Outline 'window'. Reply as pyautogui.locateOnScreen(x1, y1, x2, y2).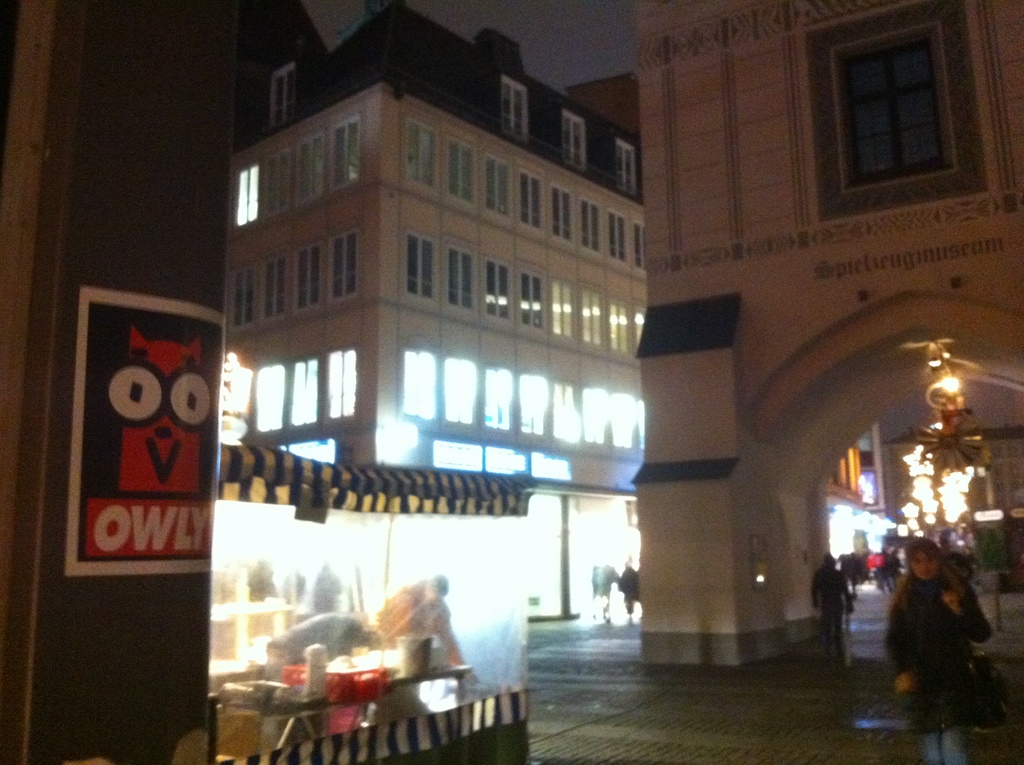
pyautogui.locateOnScreen(579, 203, 597, 248).
